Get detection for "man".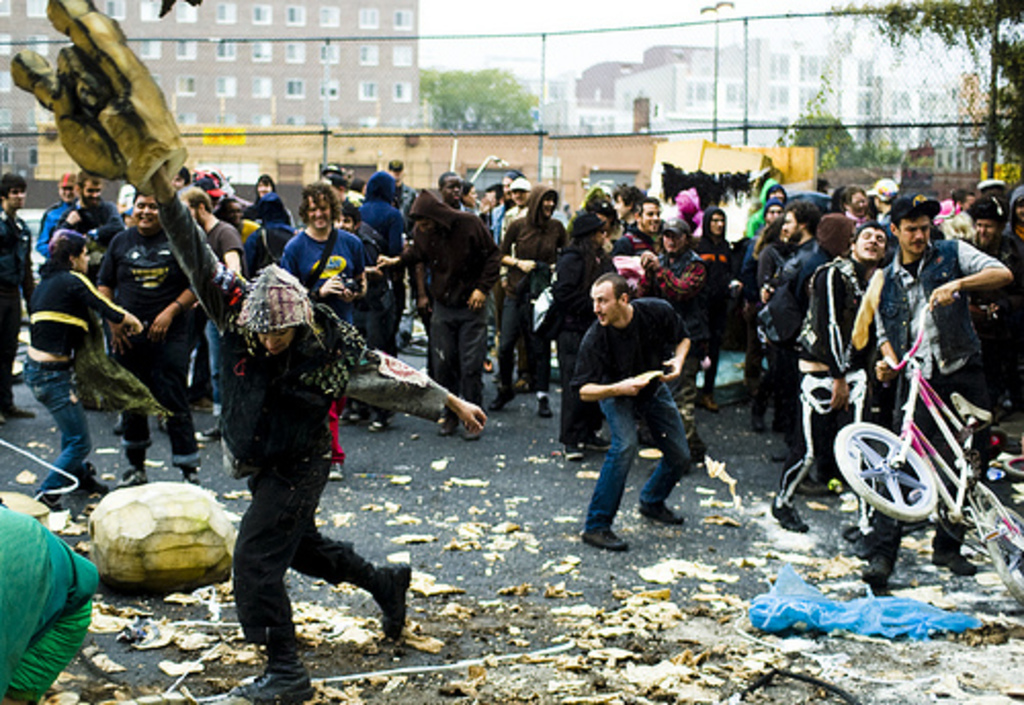
Detection: <box>37,170,92,262</box>.
